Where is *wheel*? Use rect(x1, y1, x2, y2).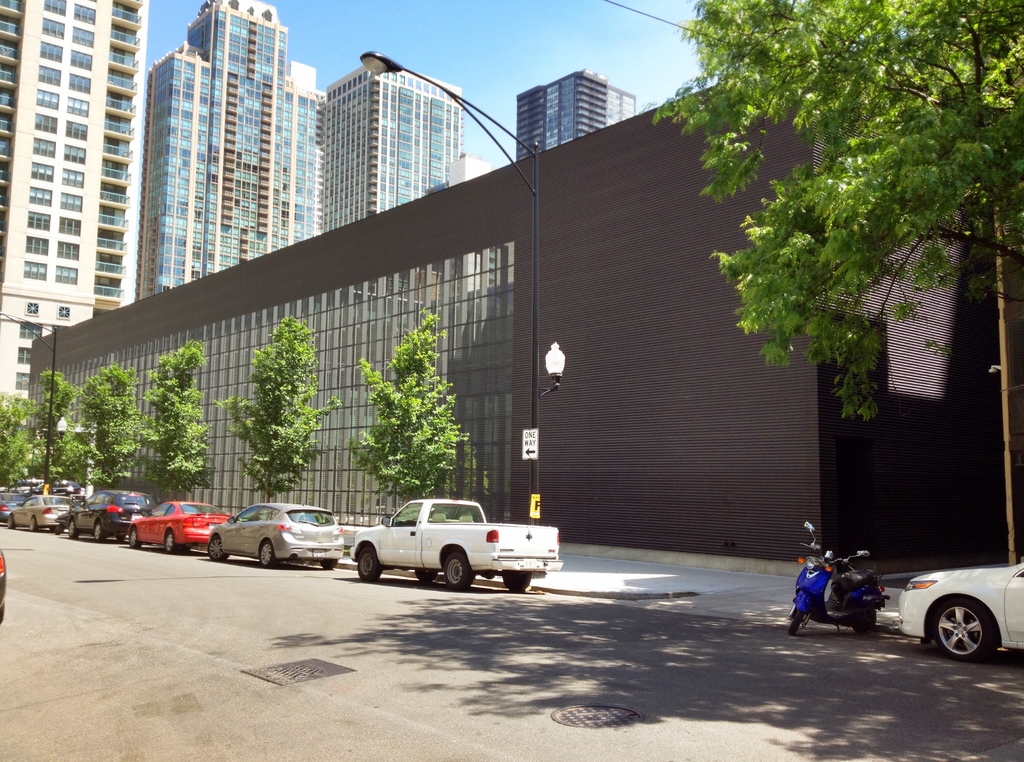
rect(851, 606, 877, 636).
